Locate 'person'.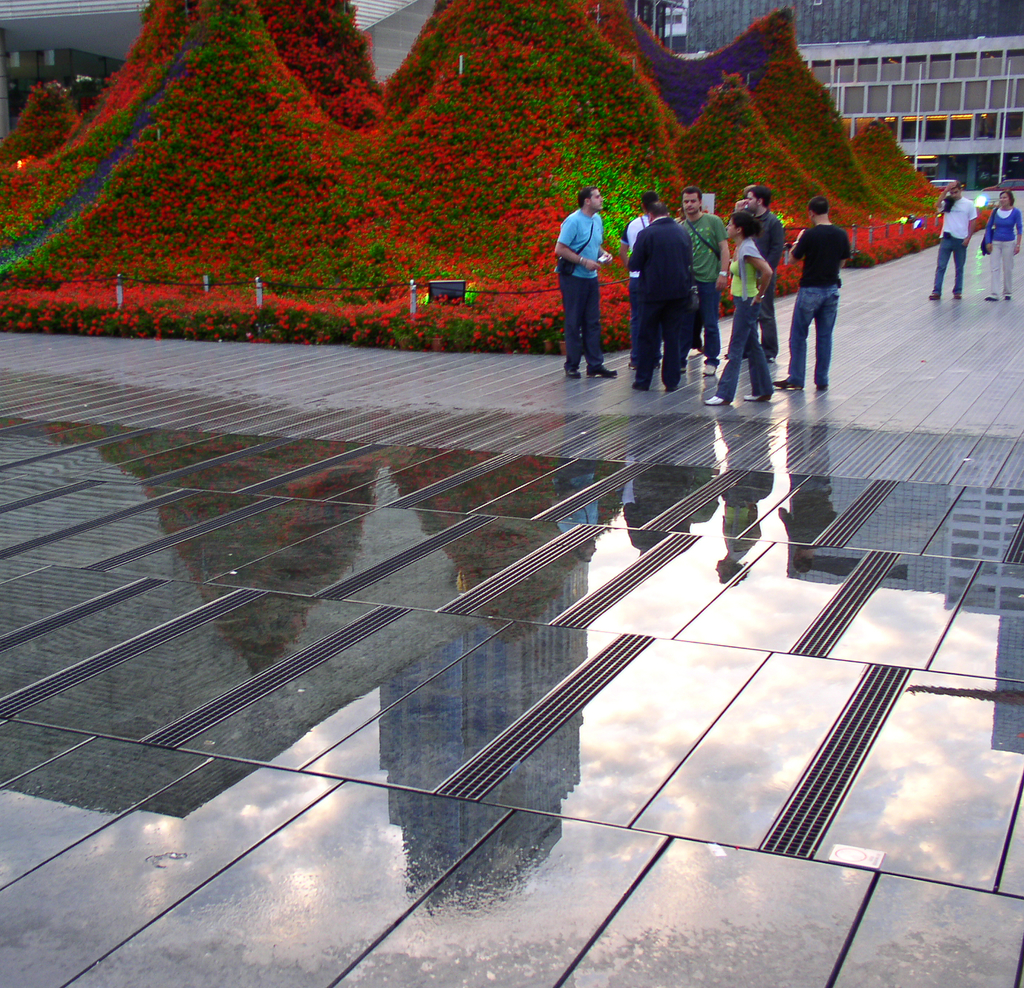
Bounding box: 702:207:774:401.
